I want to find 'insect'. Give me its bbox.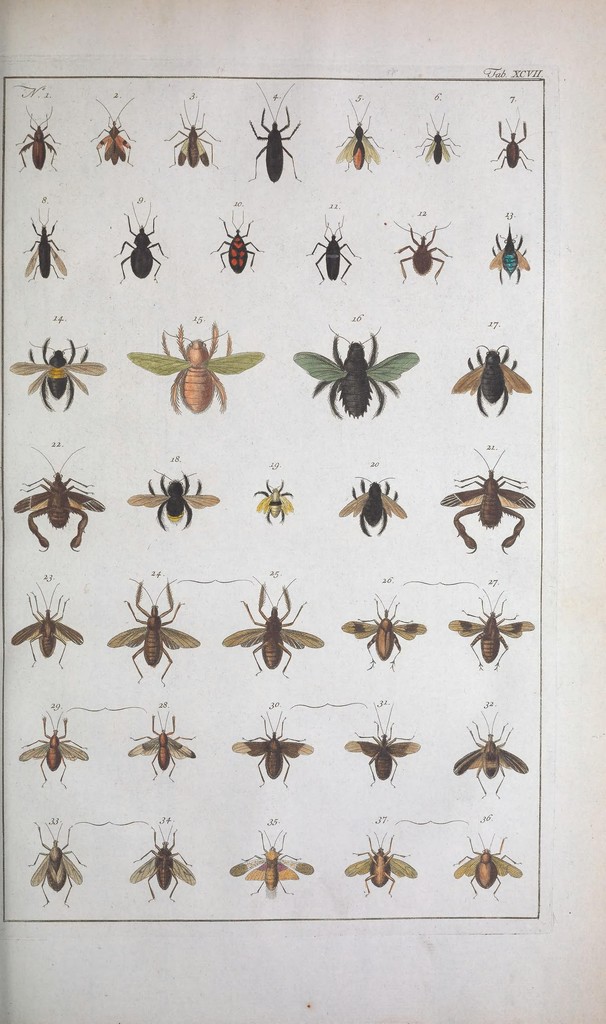
[left=93, top=94, right=138, bottom=169].
